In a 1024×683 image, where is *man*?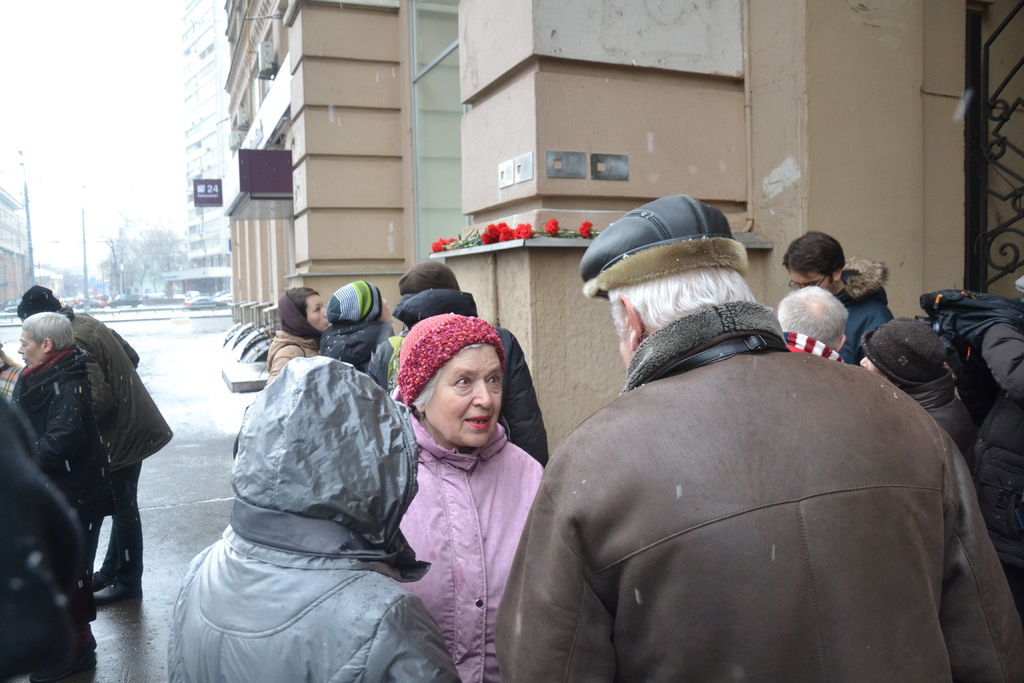
<region>780, 231, 895, 367</region>.
